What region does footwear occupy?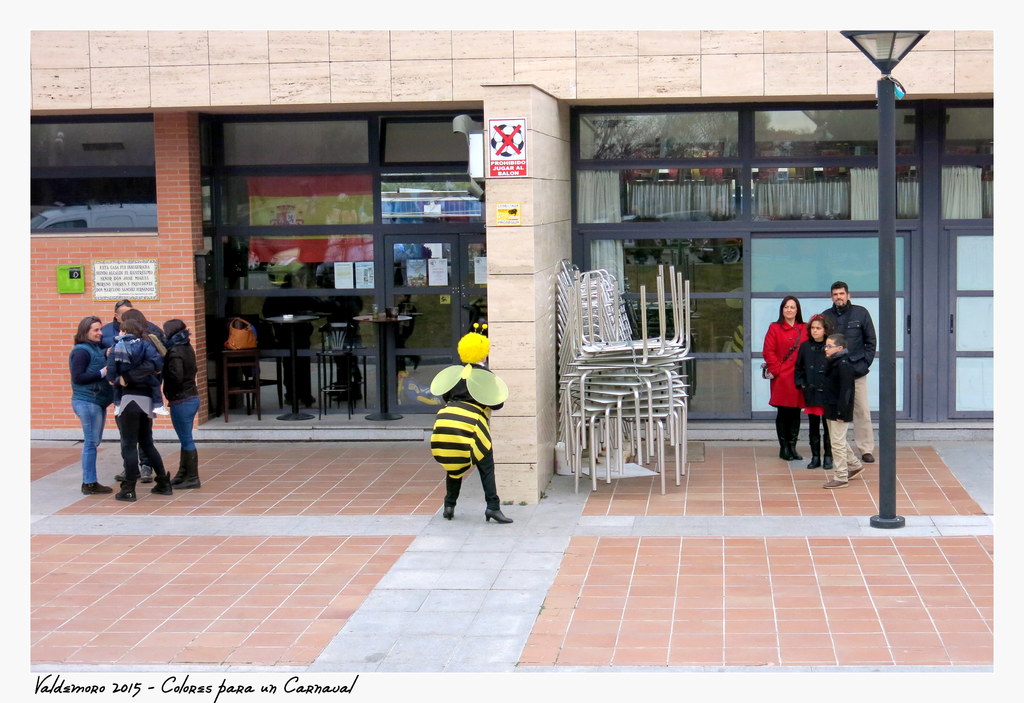
region(808, 453, 817, 469).
